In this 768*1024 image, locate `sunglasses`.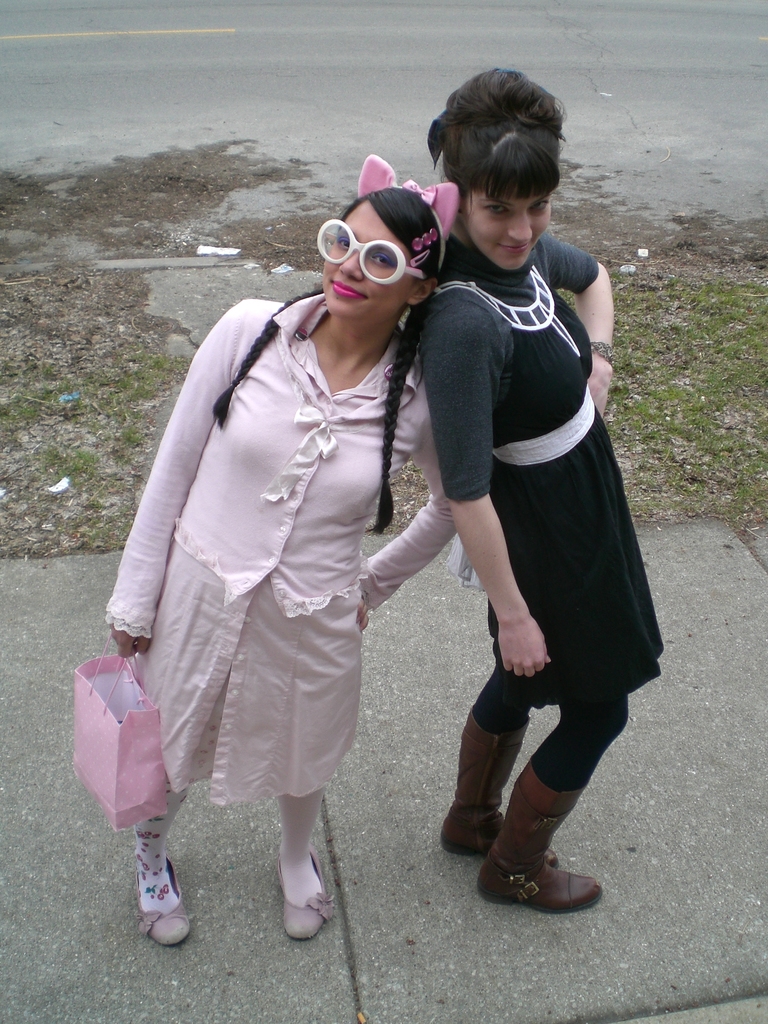
Bounding box: left=315, top=222, right=440, bottom=306.
